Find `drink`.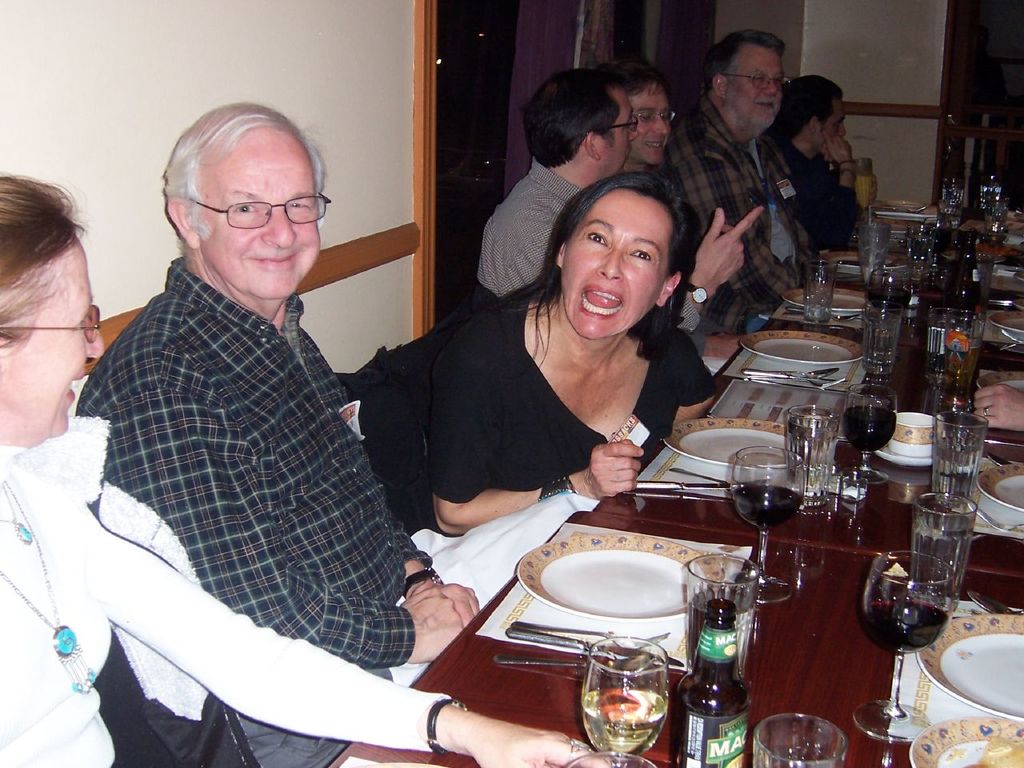
<bbox>690, 587, 757, 675</bbox>.
